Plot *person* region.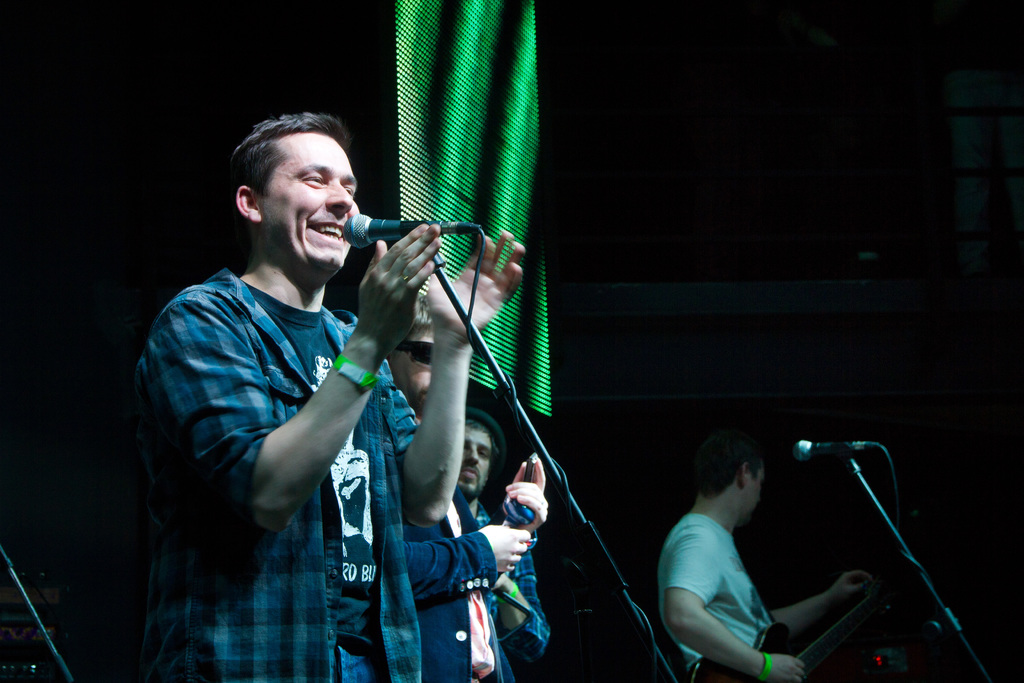
Plotted at (447,413,552,682).
